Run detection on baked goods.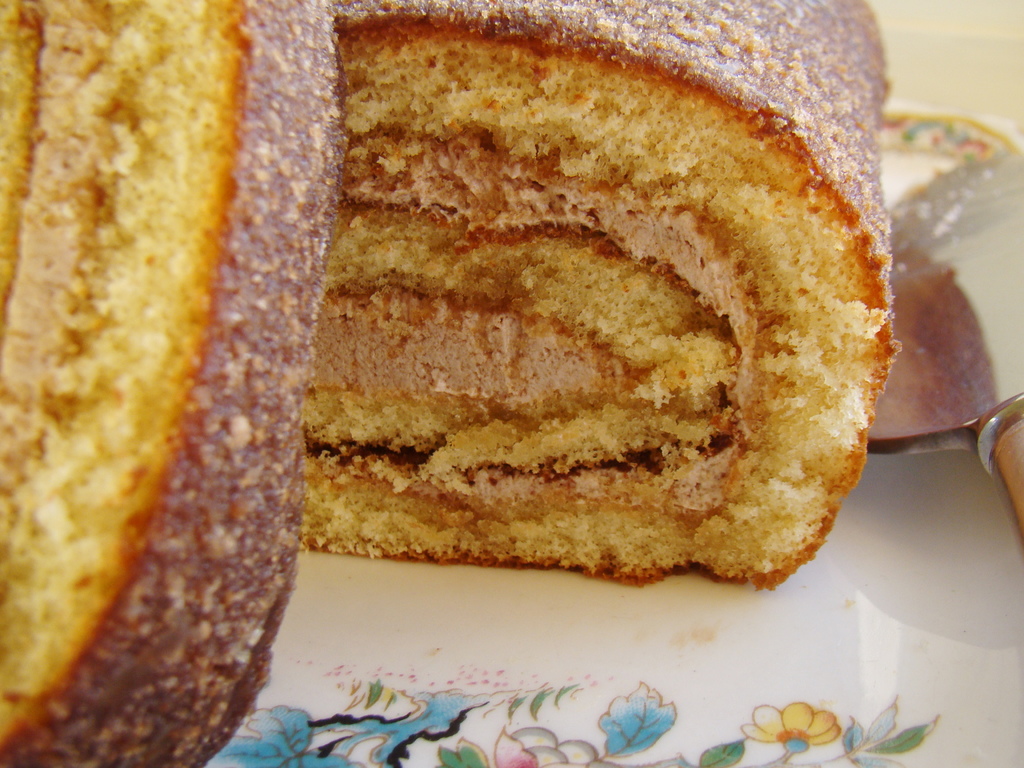
Result: [284, 0, 898, 610].
